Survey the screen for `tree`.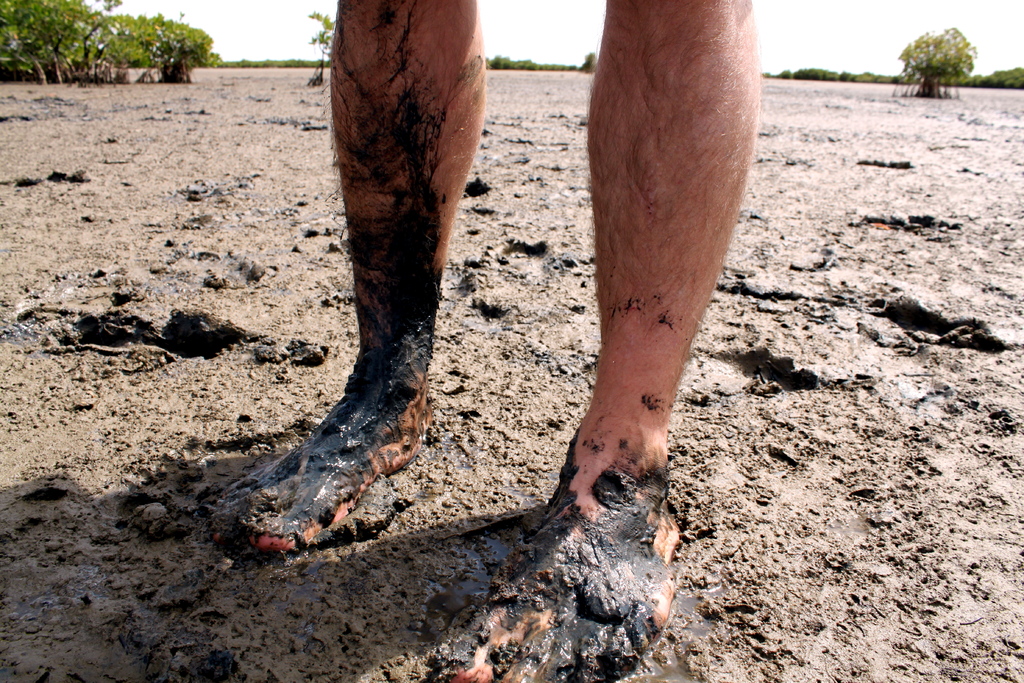
Survey found: select_region(965, 63, 1023, 90).
